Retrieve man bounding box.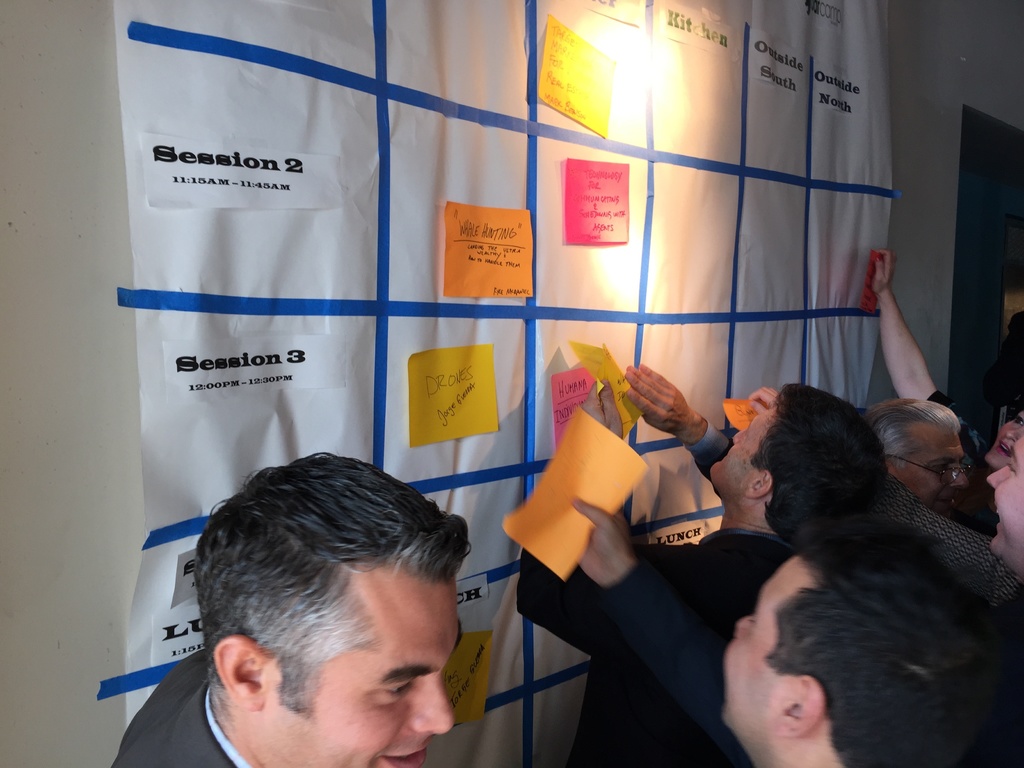
Bounding box: 166:445:488:767.
